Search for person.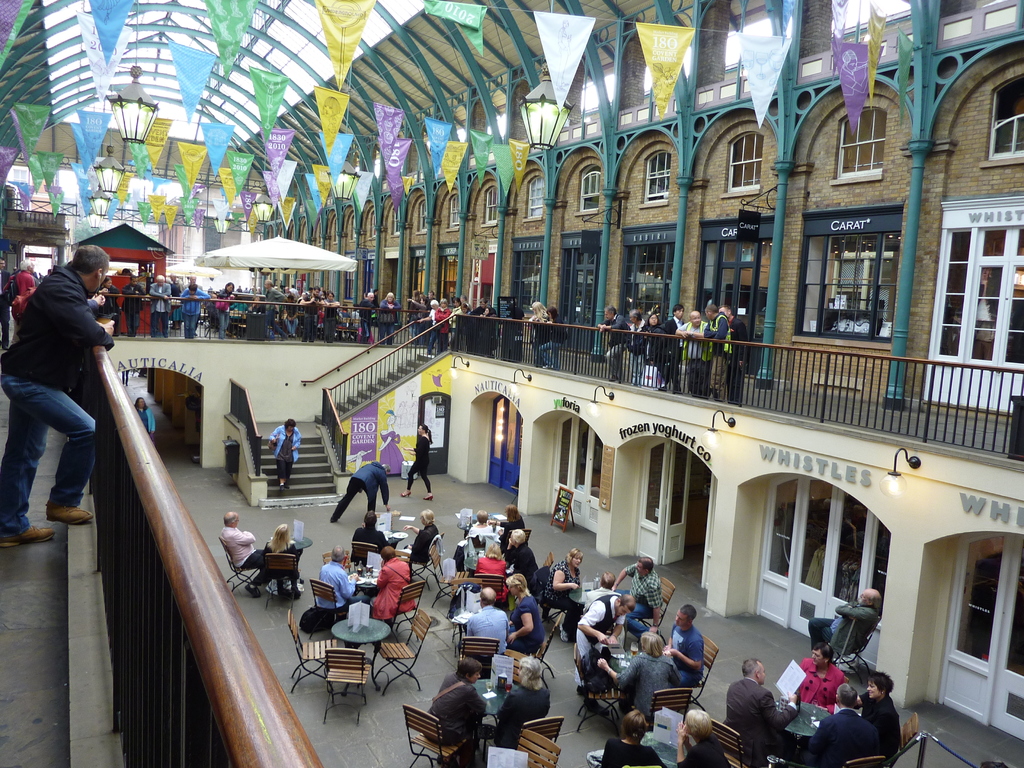
Found at bbox(427, 655, 490, 756).
